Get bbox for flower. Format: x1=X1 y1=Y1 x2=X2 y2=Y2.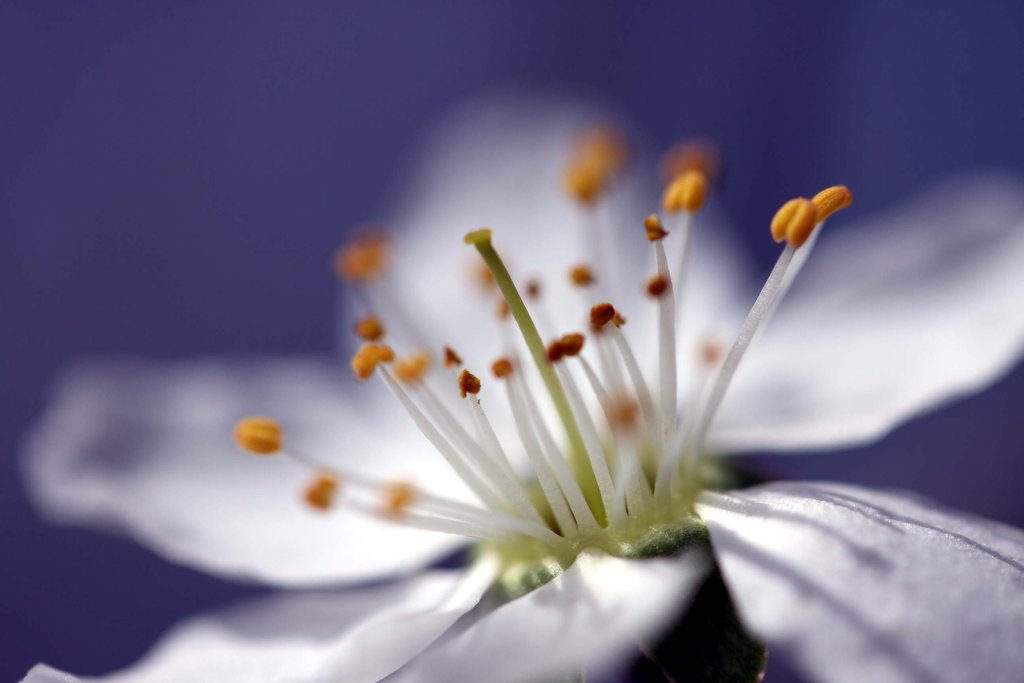
x1=0 y1=92 x2=1023 y2=682.
